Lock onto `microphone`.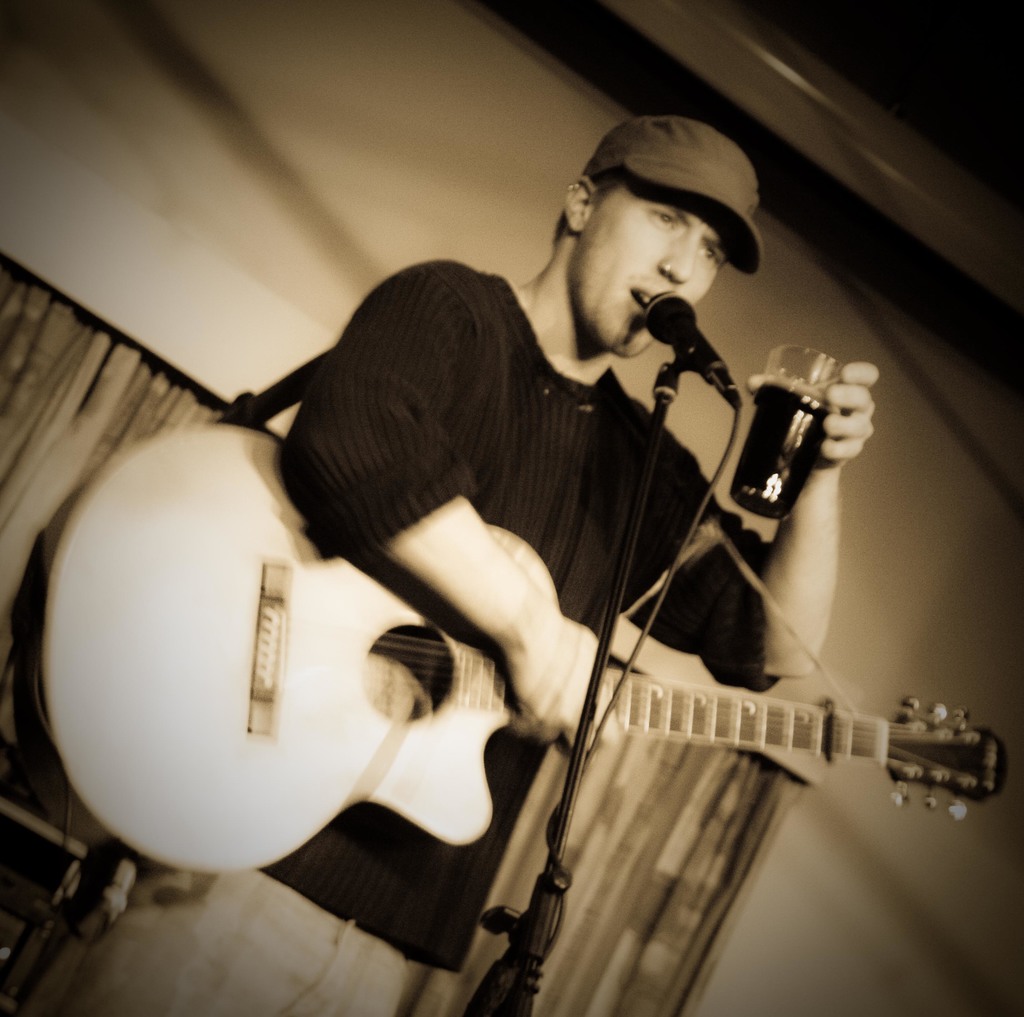
Locked: box=[645, 288, 746, 411].
